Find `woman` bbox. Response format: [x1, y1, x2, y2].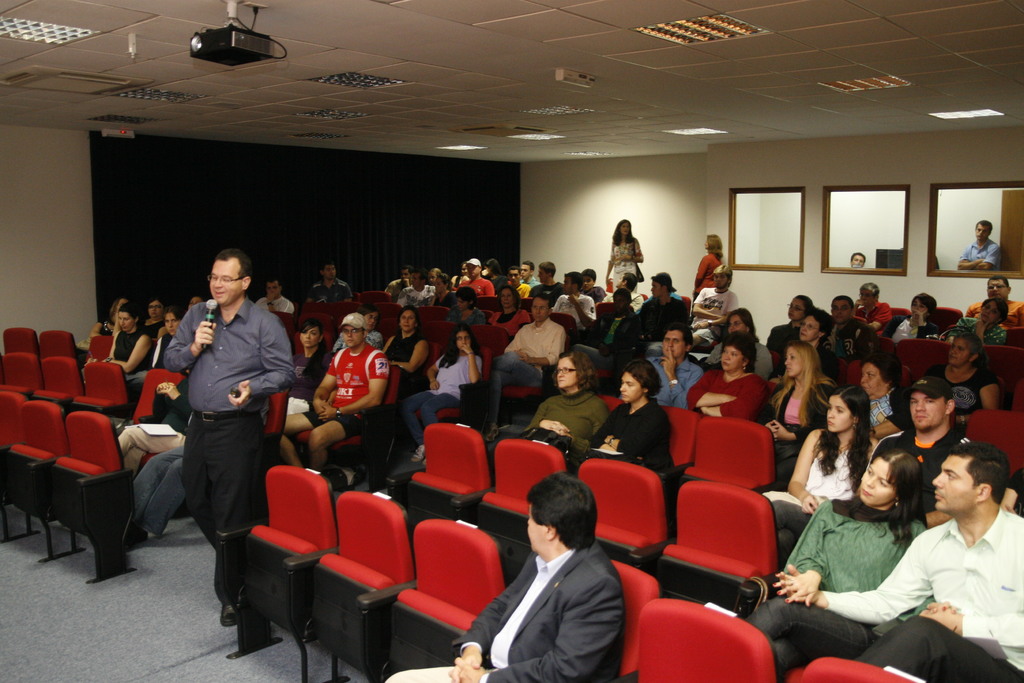
[751, 347, 839, 483].
